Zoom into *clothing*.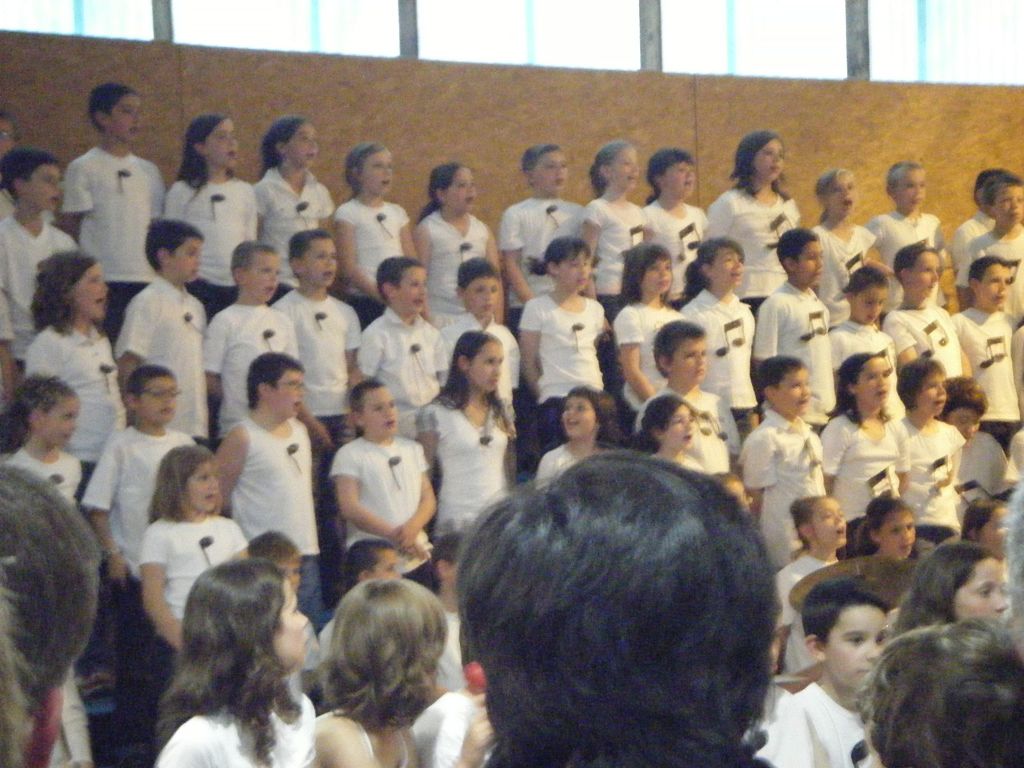
Zoom target: bbox(705, 179, 797, 307).
